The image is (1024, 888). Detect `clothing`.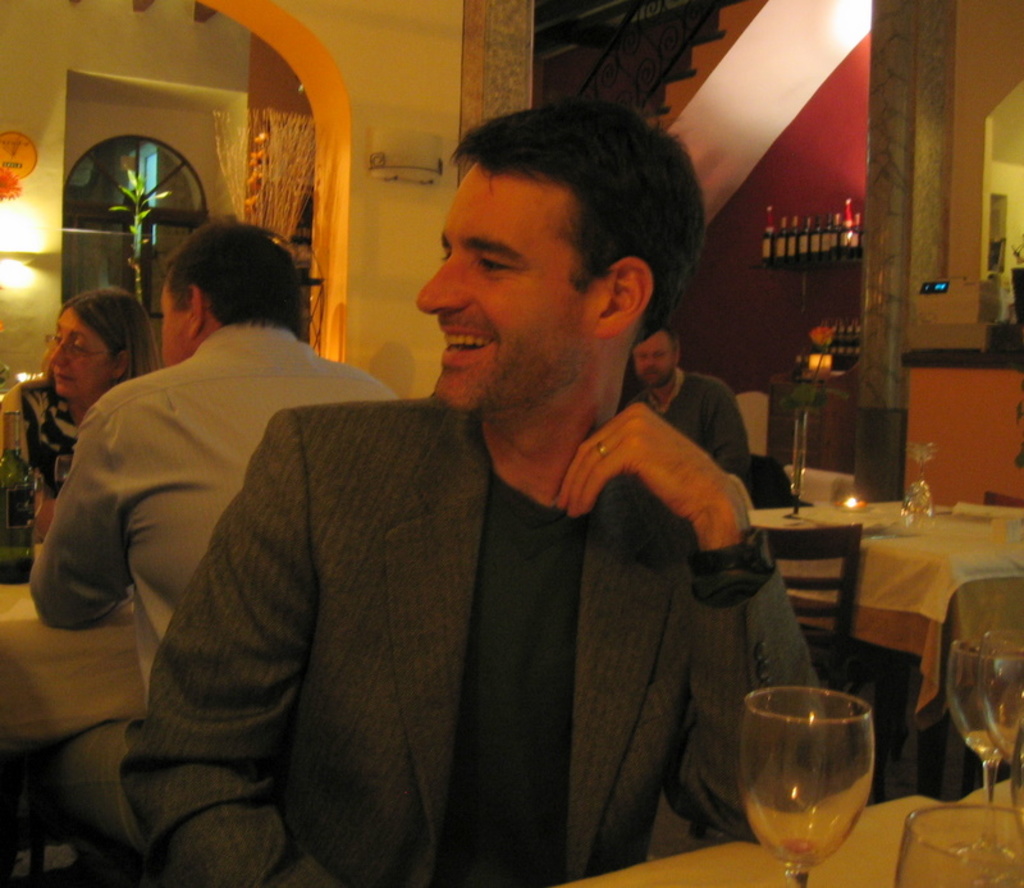
Detection: (x1=29, y1=319, x2=407, y2=883).
